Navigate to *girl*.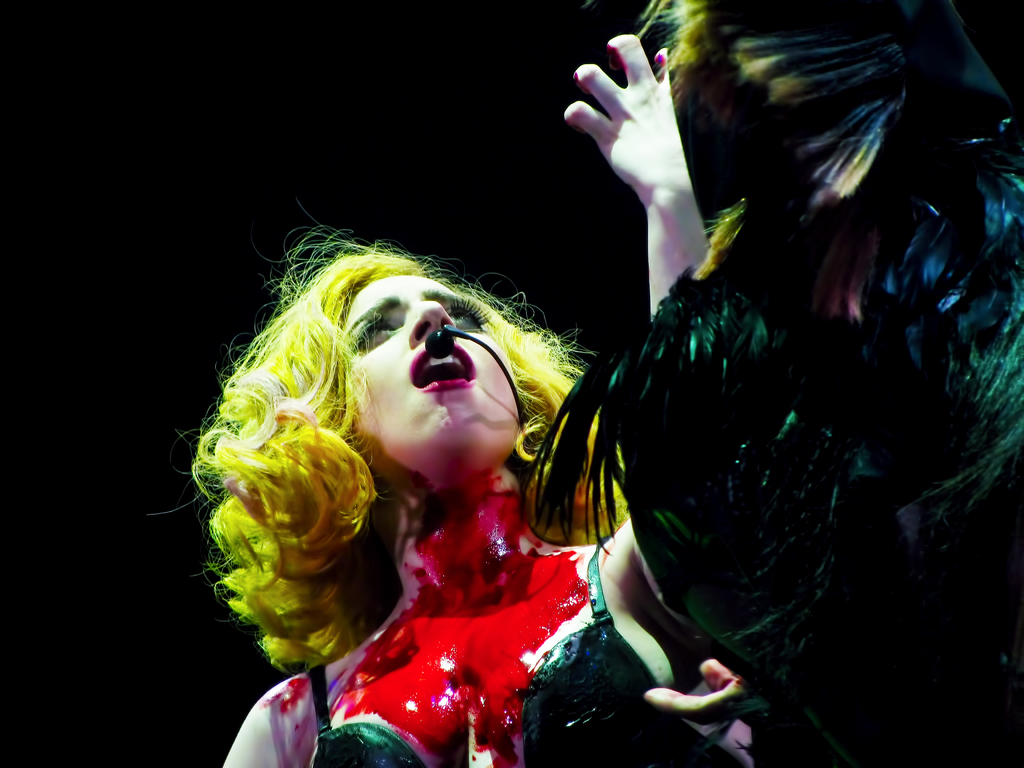
Navigation target: l=147, t=217, r=630, b=767.
